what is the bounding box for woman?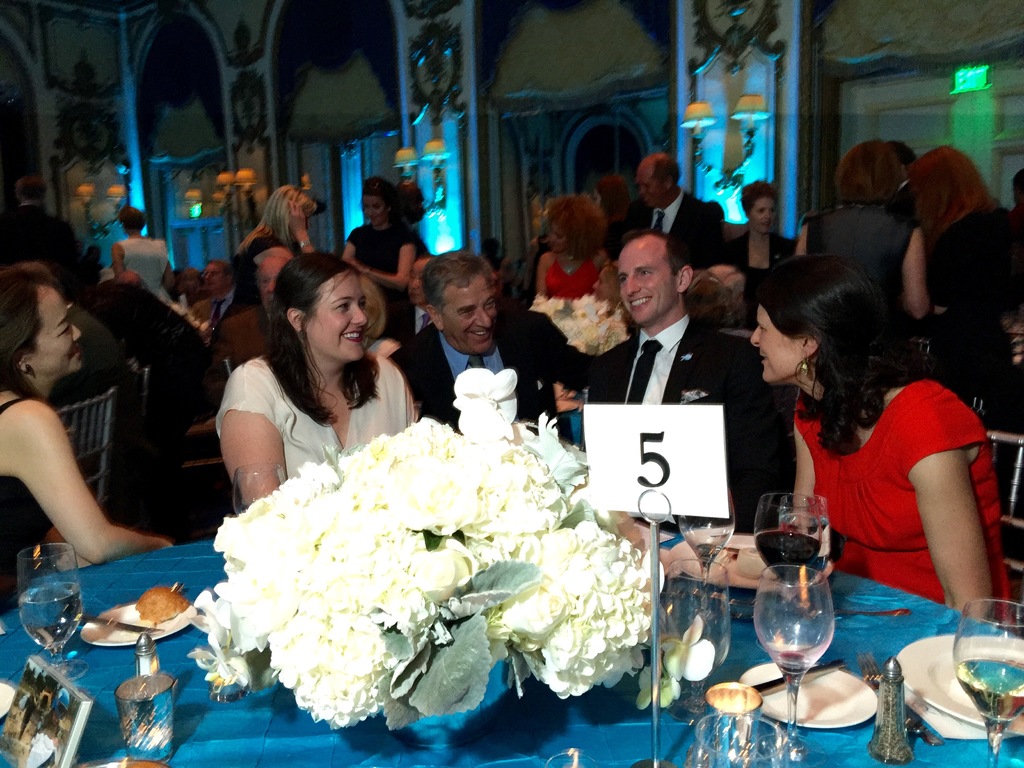
(234,185,320,253).
